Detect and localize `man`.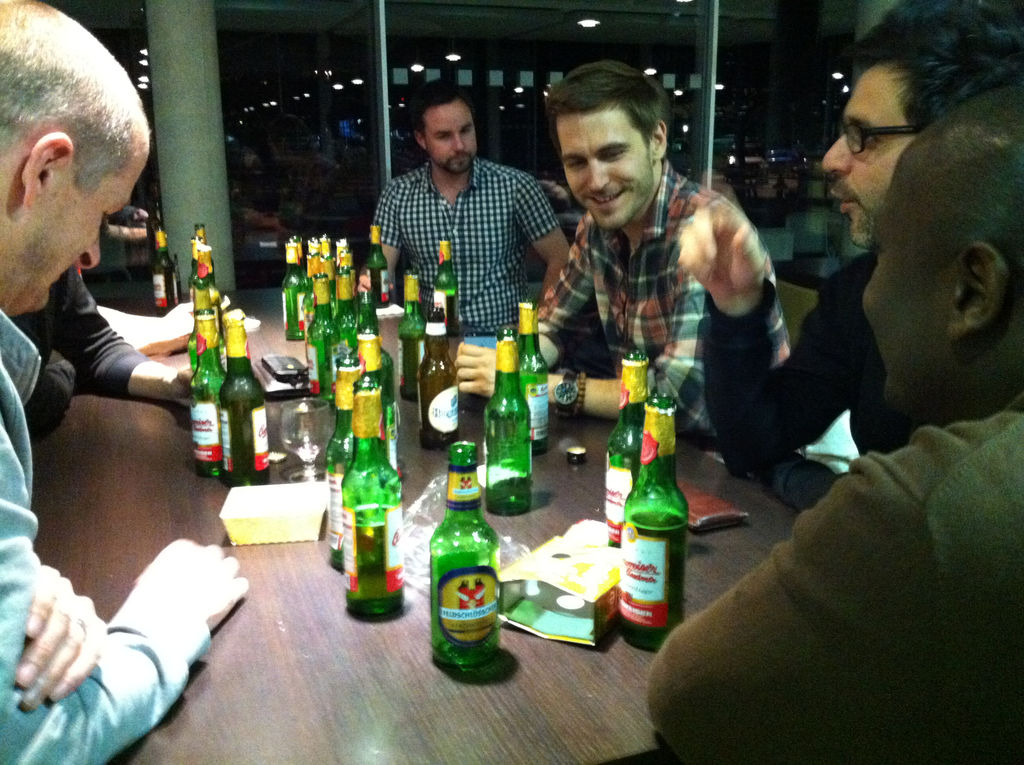
Localized at x1=0, y1=0, x2=248, y2=764.
